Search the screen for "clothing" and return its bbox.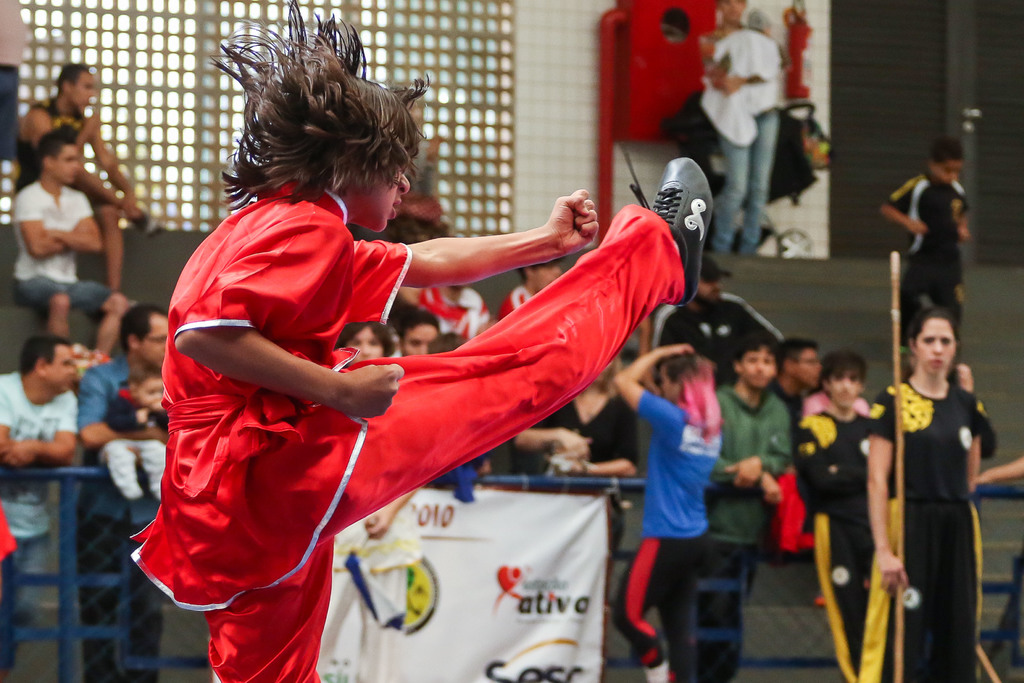
Found: l=168, t=154, r=562, b=612.
